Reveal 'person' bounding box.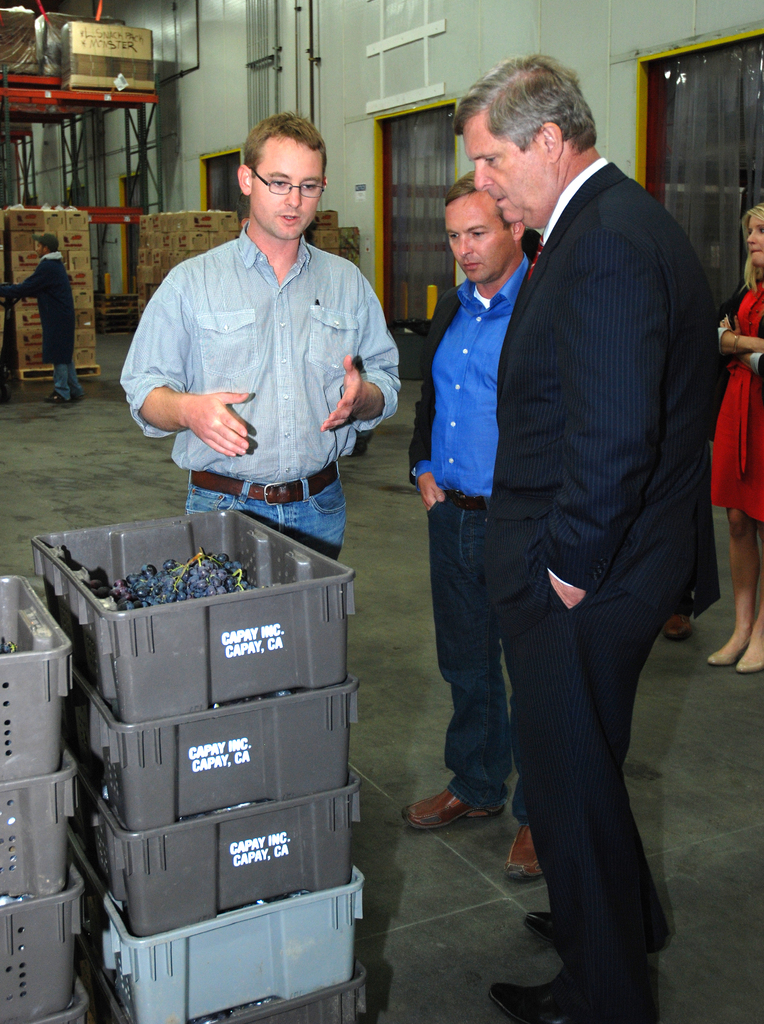
Revealed: 450, 54, 721, 1023.
